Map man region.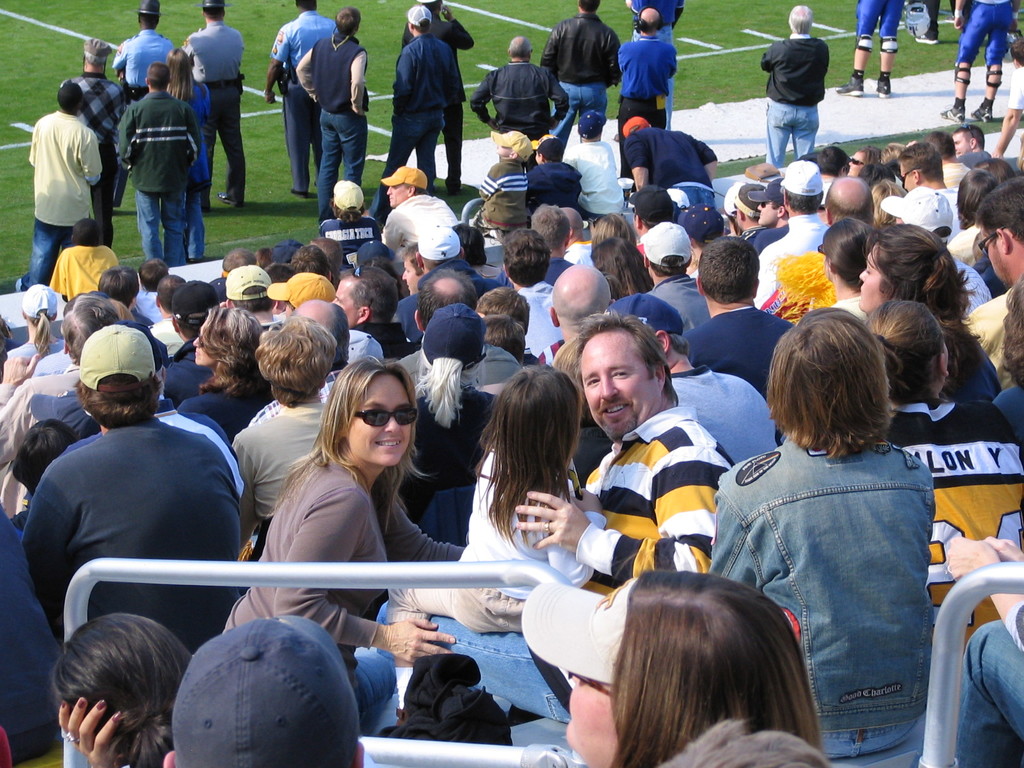
Mapped to BBox(836, 0, 907, 100).
